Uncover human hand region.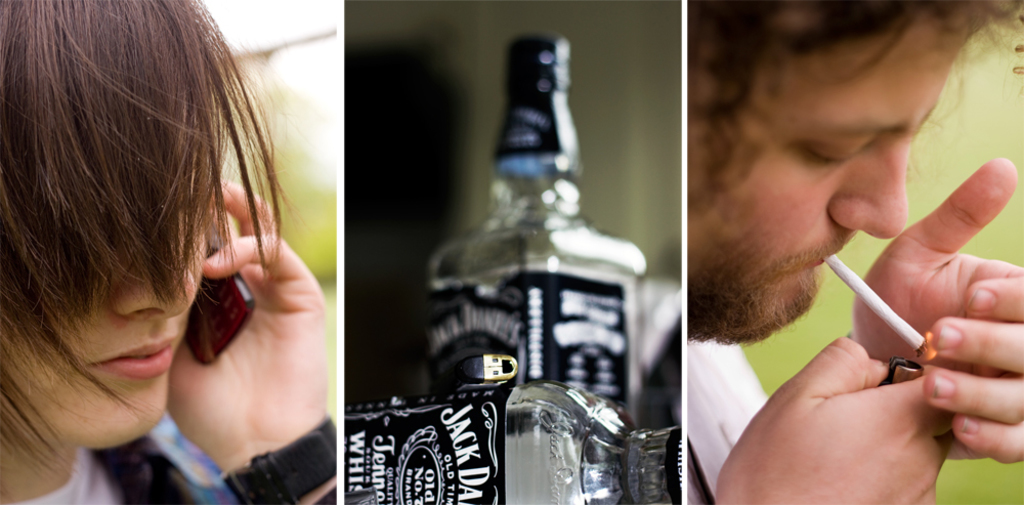
Uncovered: left=855, top=160, right=1023, bottom=464.
